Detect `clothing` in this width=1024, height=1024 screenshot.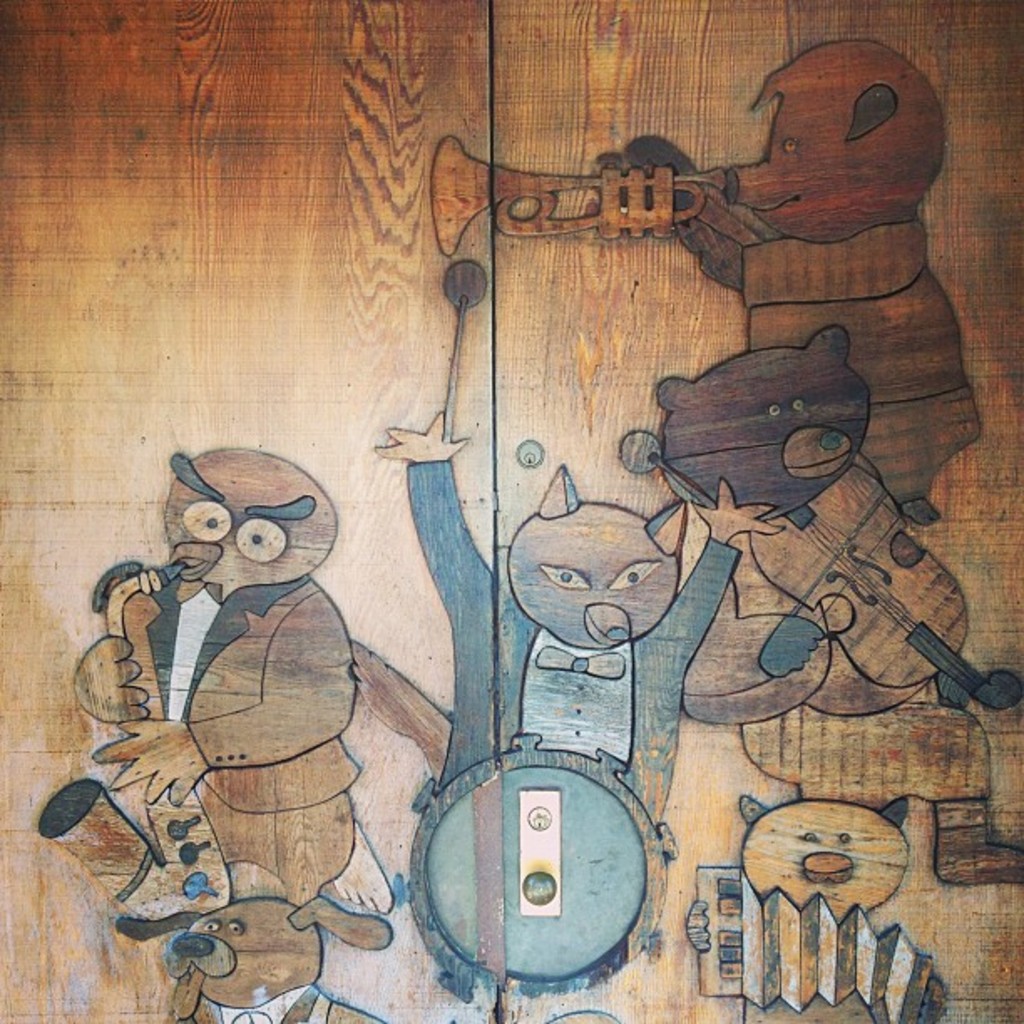
Detection: pyautogui.locateOnScreen(124, 574, 368, 907).
